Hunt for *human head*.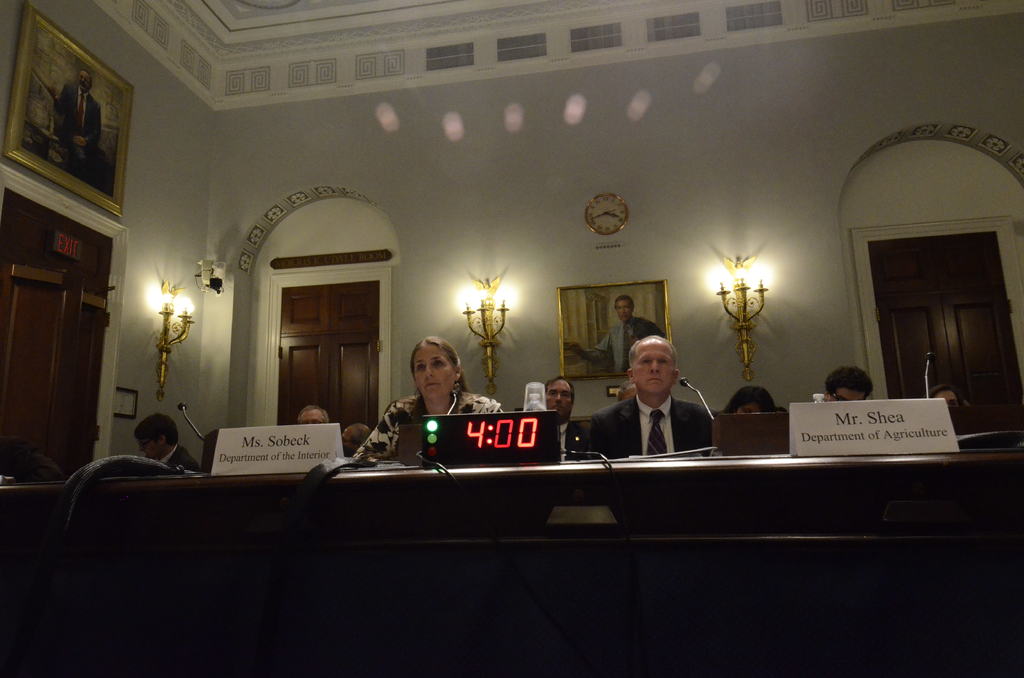
Hunted down at left=719, top=385, right=776, bottom=415.
